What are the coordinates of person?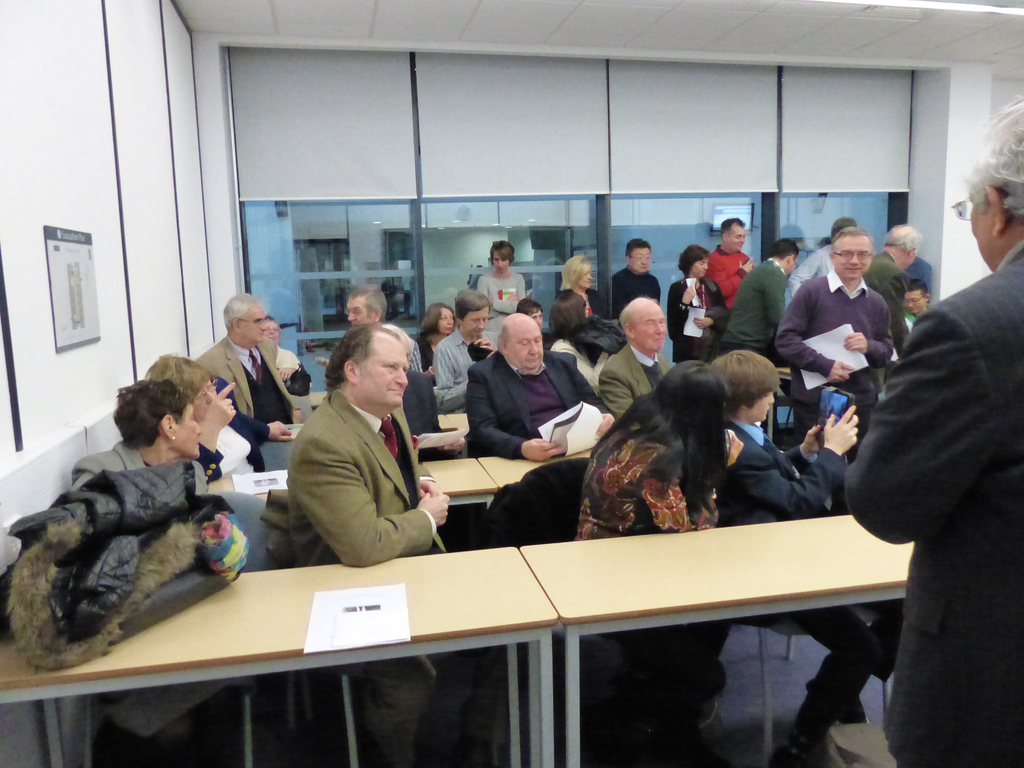
[x1=430, y1=284, x2=476, y2=424].
